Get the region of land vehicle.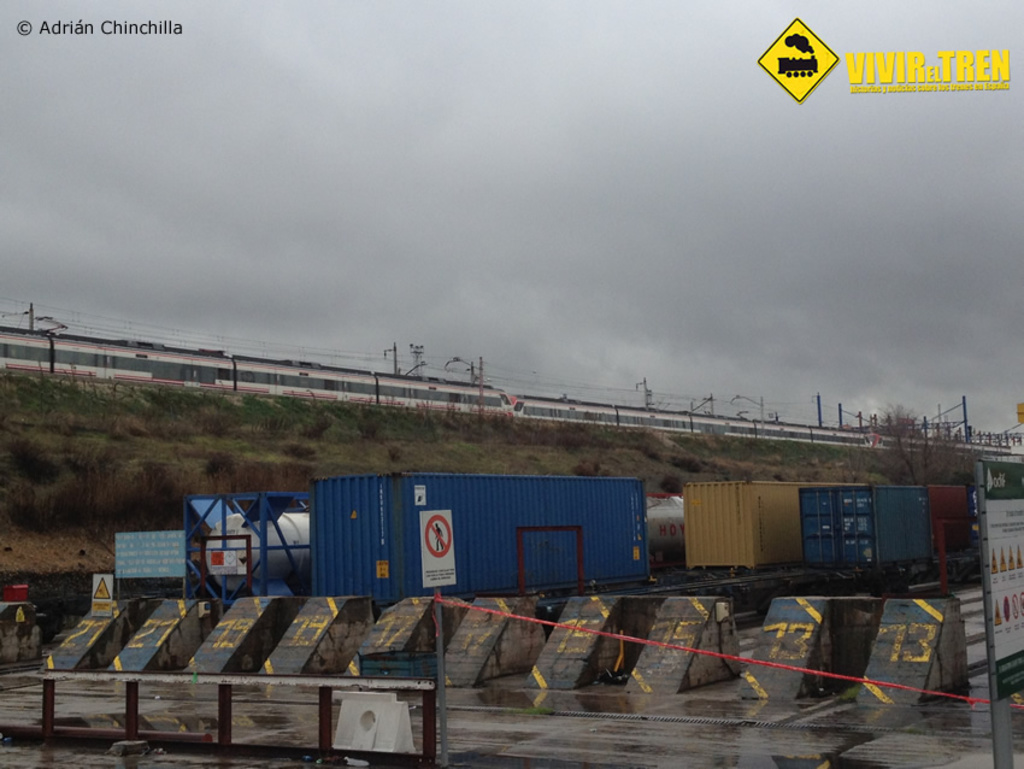
[312,472,649,612].
